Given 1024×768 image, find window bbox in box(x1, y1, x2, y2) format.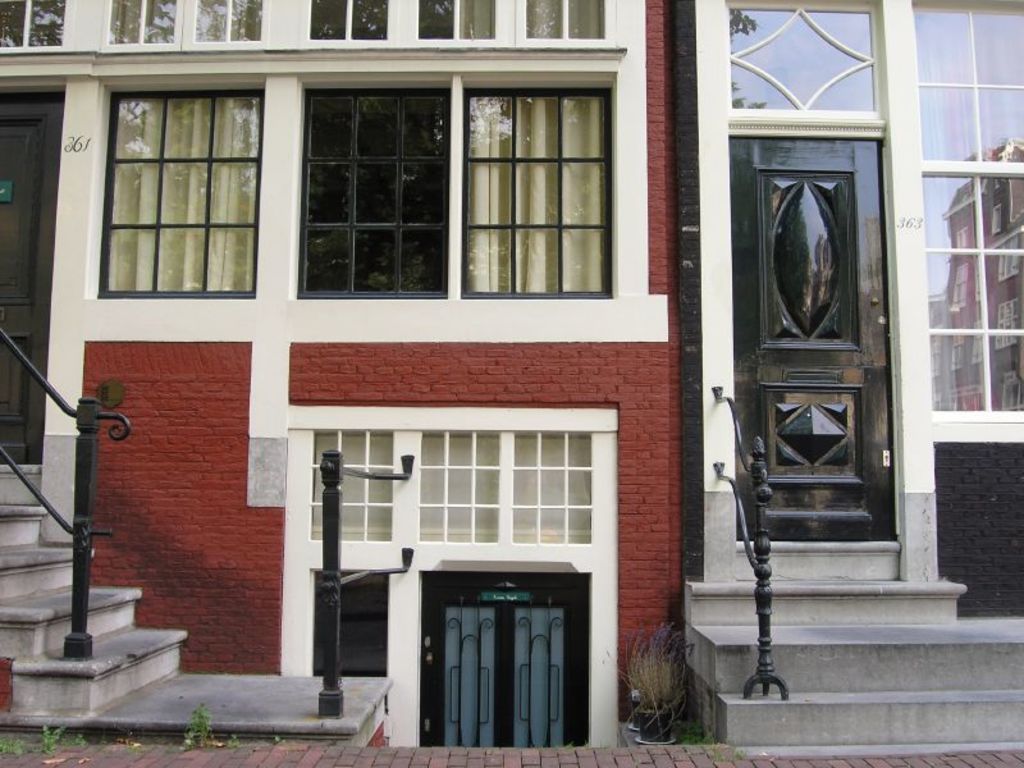
box(293, 72, 457, 301).
